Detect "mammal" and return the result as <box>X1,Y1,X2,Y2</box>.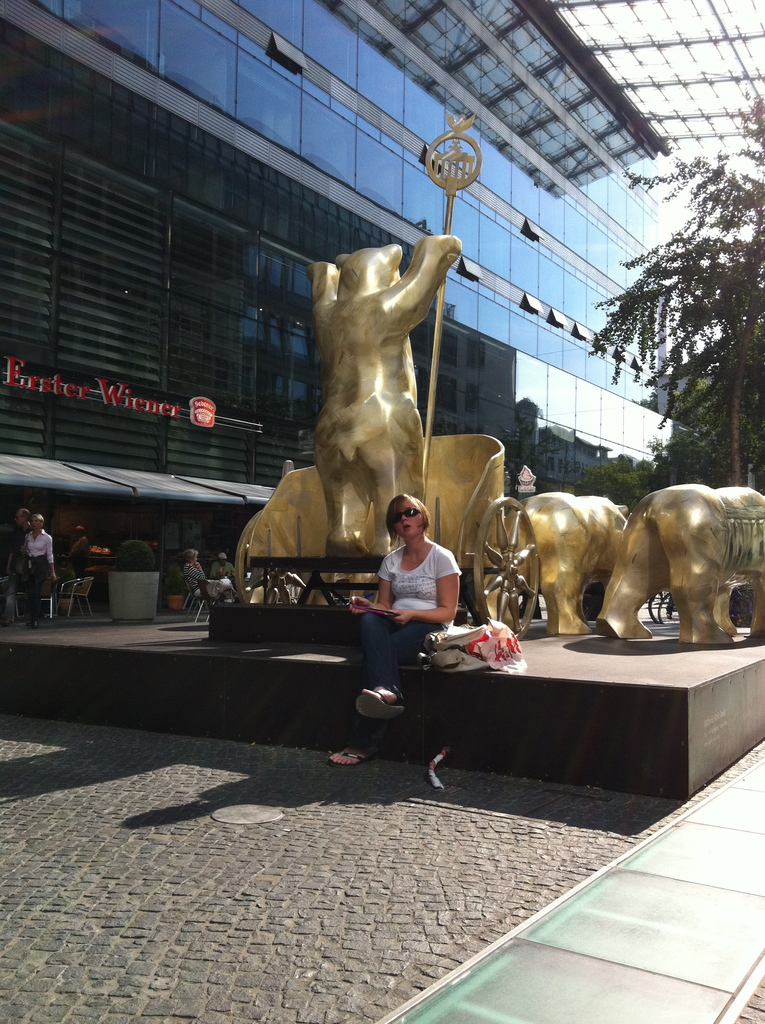
<box>506,493,627,633</box>.
